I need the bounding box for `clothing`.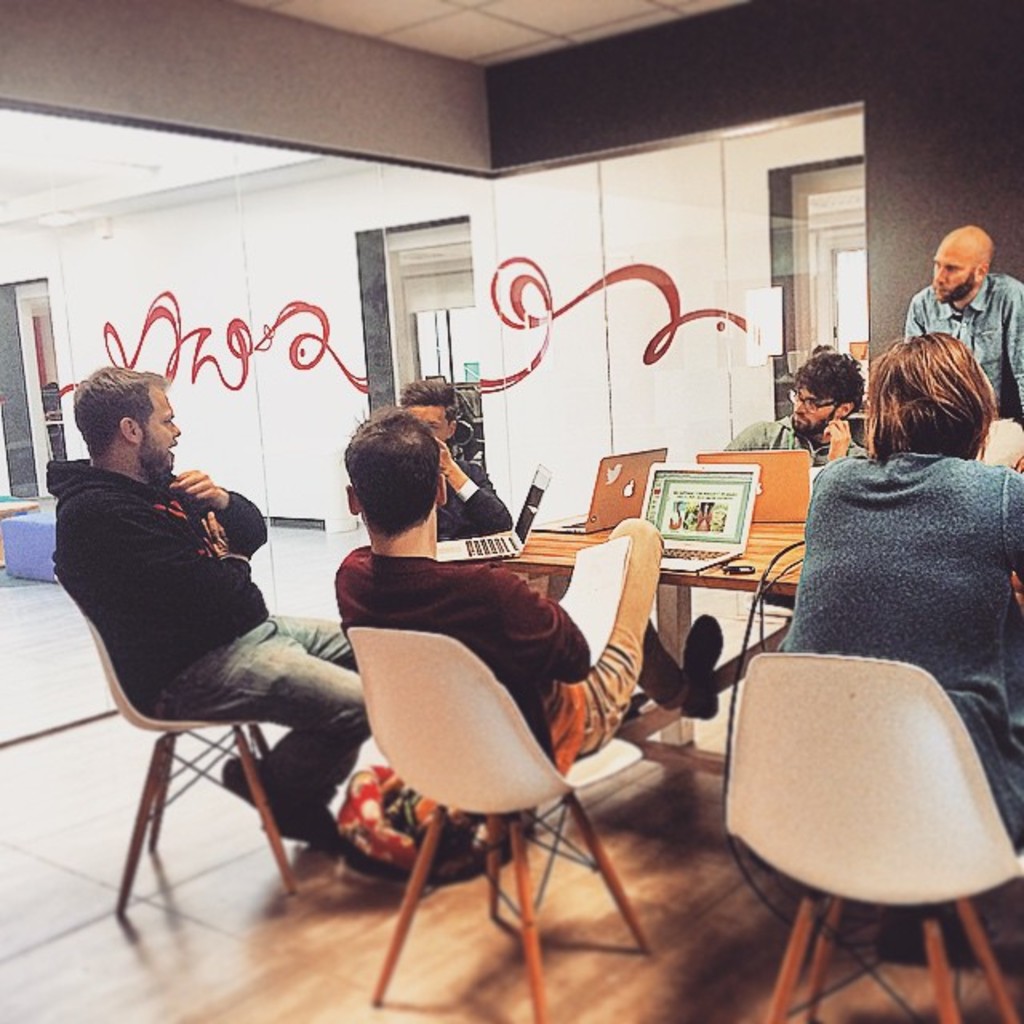
Here it is: x1=326, y1=518, x2=685, y2=790.
